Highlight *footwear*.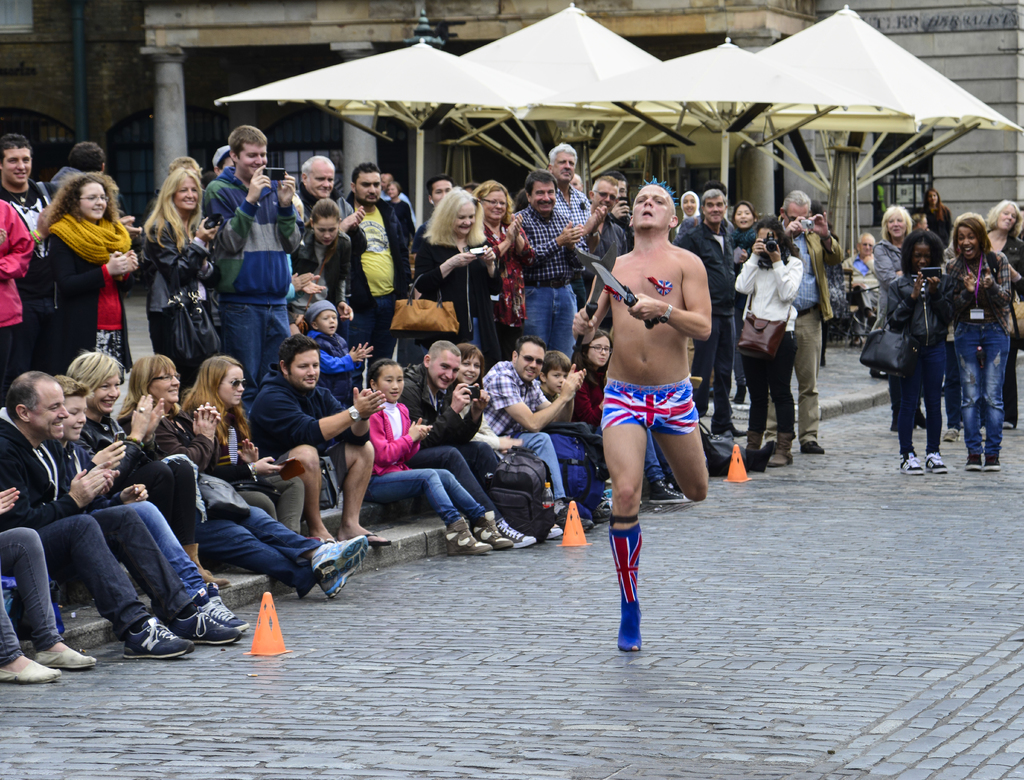
Highlighted region: left=444, top=514, right=492, bottom=556.
